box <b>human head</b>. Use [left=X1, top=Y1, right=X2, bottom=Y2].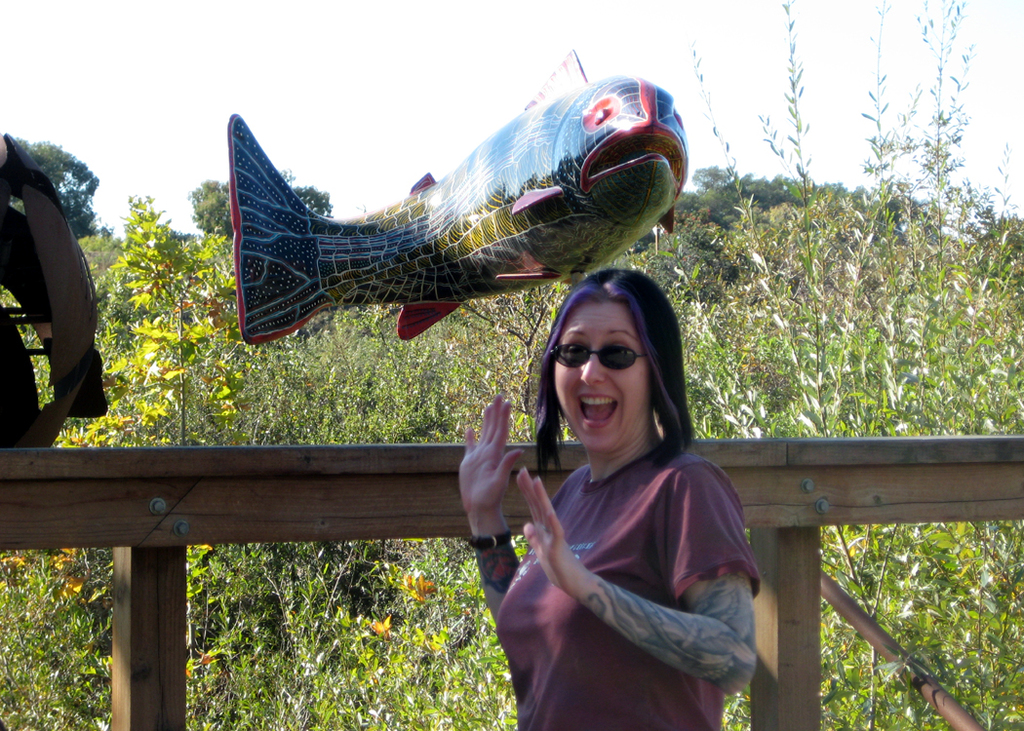
[left=532, top=262, right=681, bottom=444].
